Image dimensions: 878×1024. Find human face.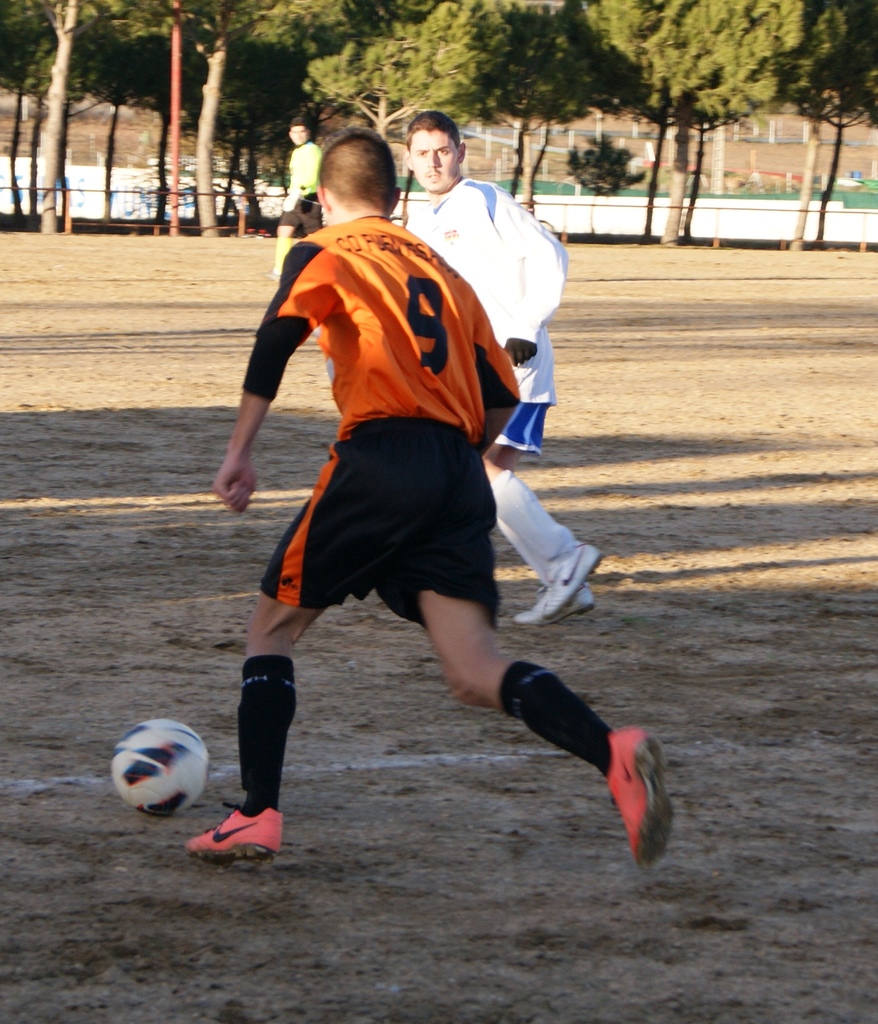
pyautogui.locateOnScreen(407, 128, 464, 189).
